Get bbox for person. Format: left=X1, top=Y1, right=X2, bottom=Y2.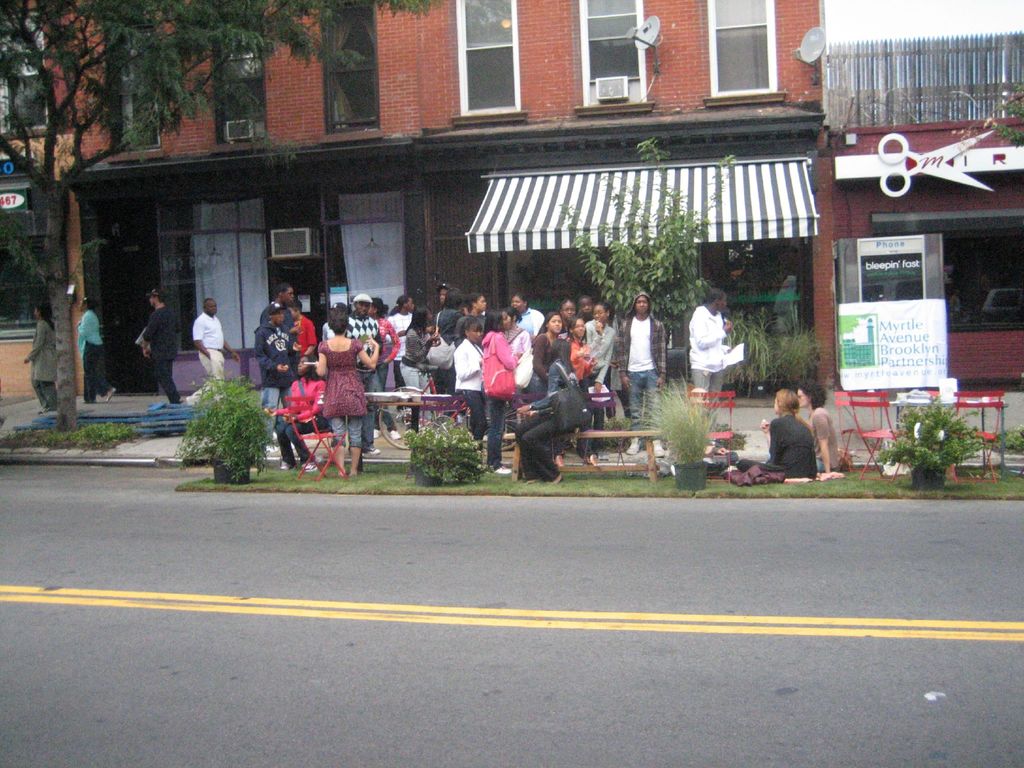
left=689, top=290, right=732, bottom=420.
